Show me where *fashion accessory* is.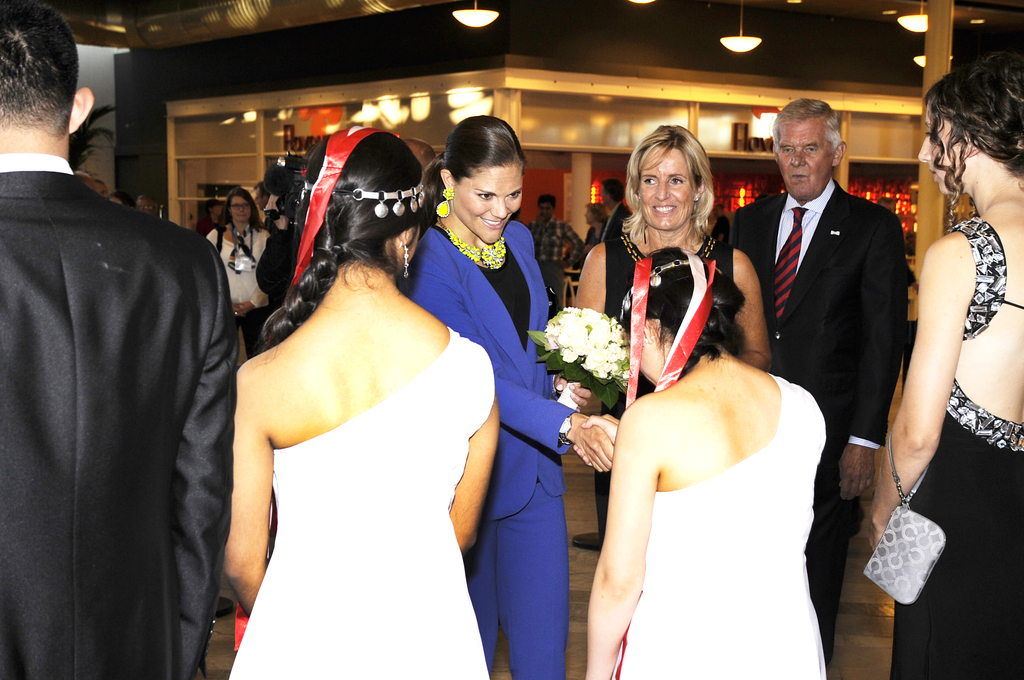
*fashion accessory* is at <region>396, 240, 411, 280</region>.
